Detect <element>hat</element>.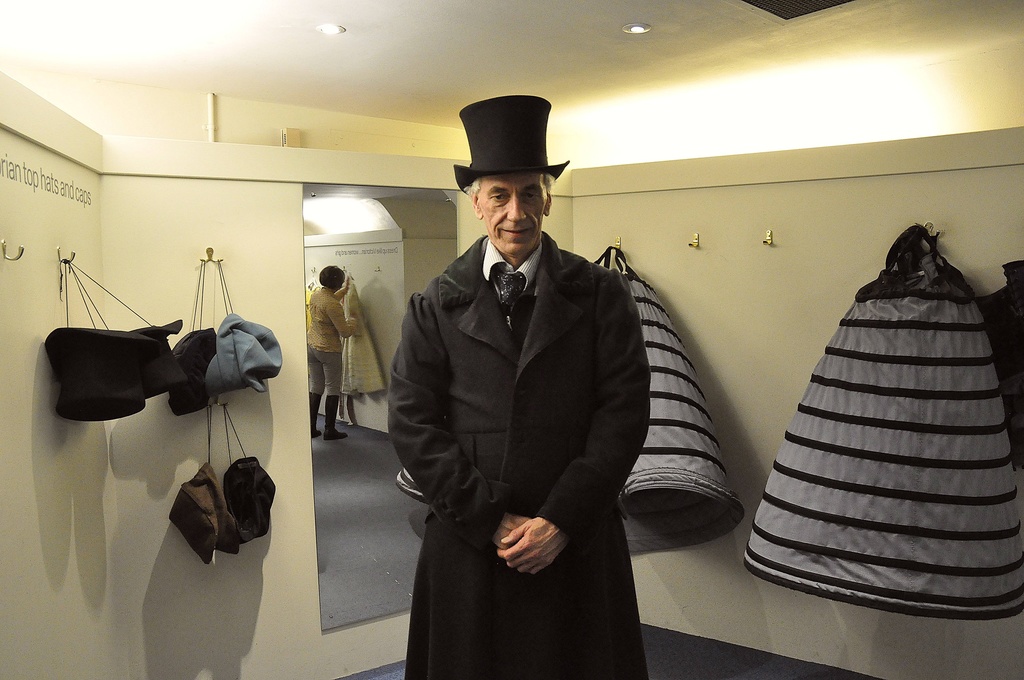
Detected at select_region(49, 258, 152, 425).
